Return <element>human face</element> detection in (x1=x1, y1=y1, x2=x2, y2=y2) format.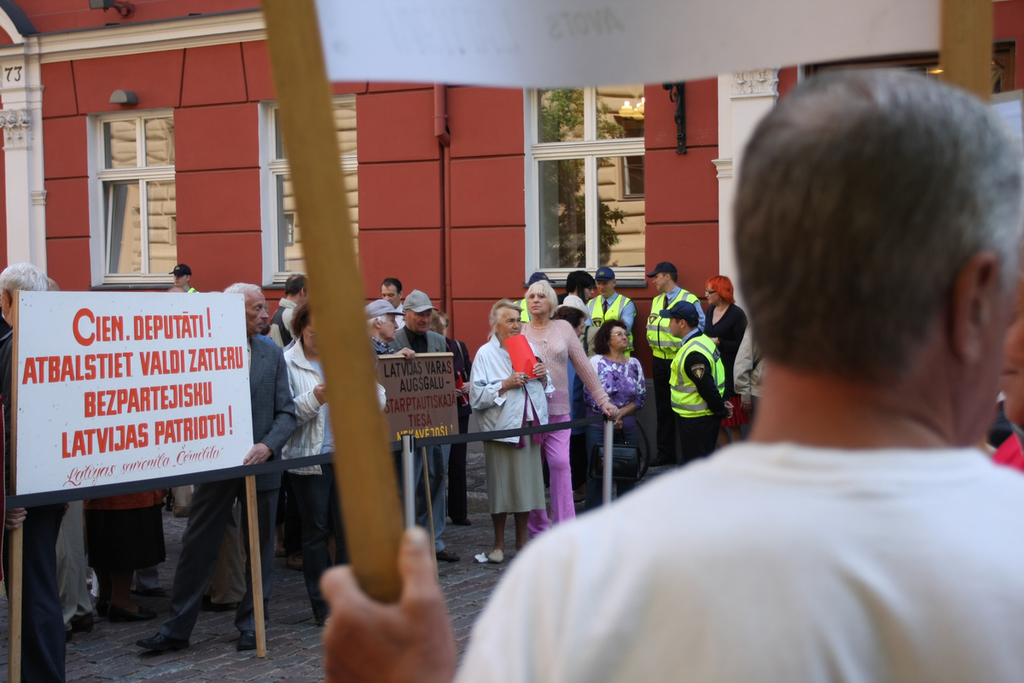
(x1=495, y1=306, x2=524, y2=343).
